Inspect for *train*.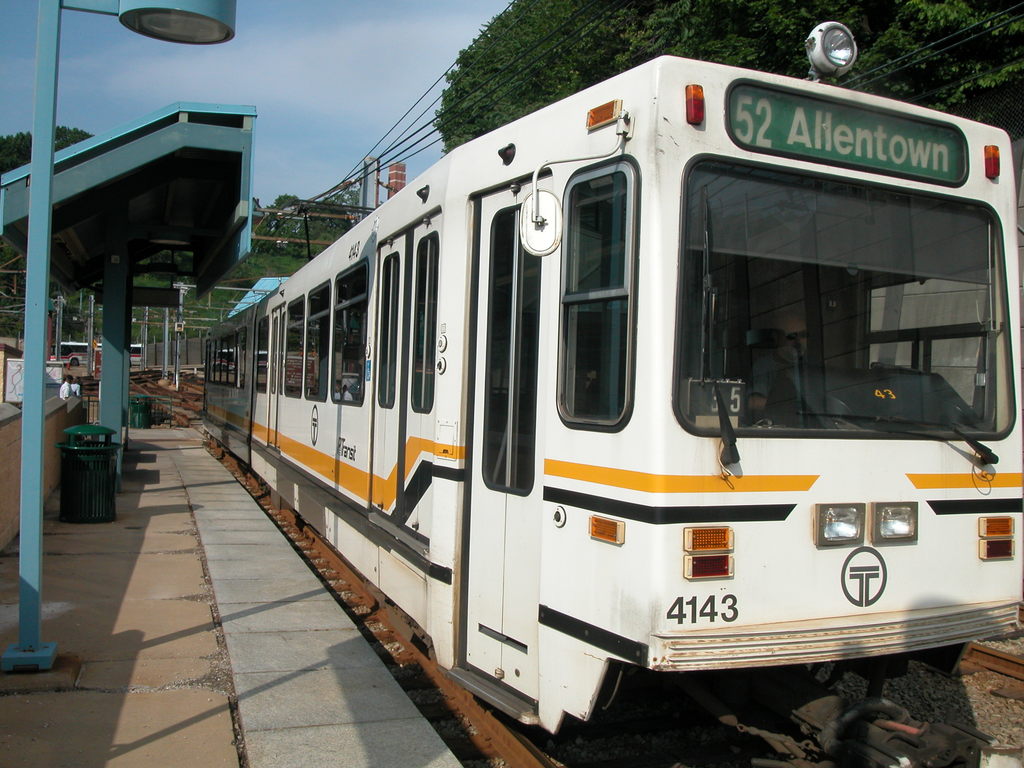
Inspection: pyautogui.locateOnScreen(203, 17, 1023, 742).
